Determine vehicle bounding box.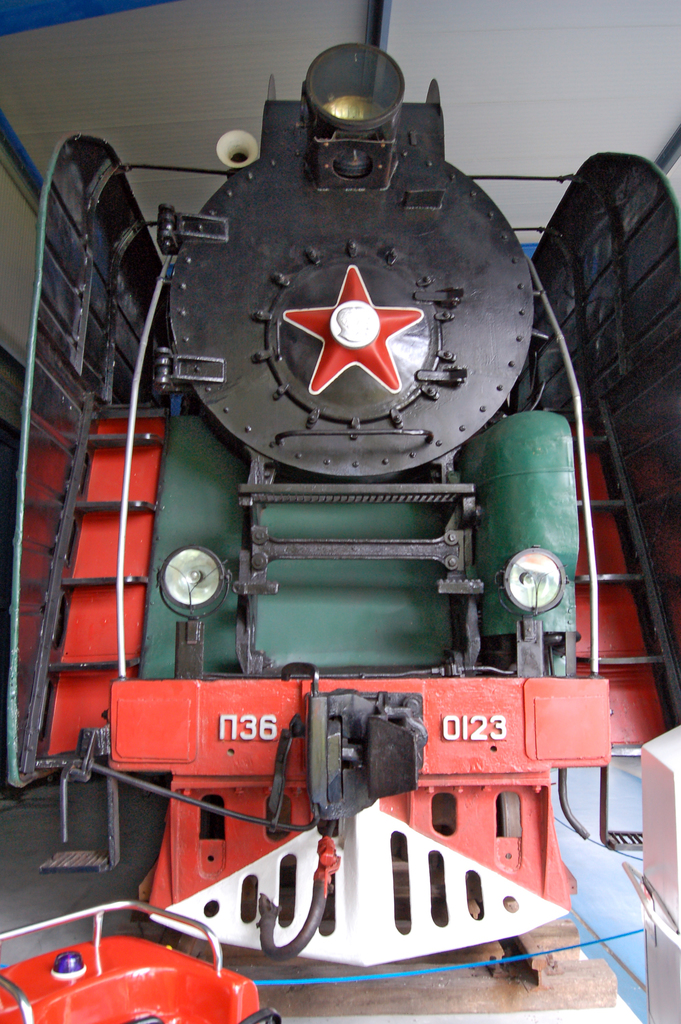
Determined: box=[8, 41, 680, 969].
